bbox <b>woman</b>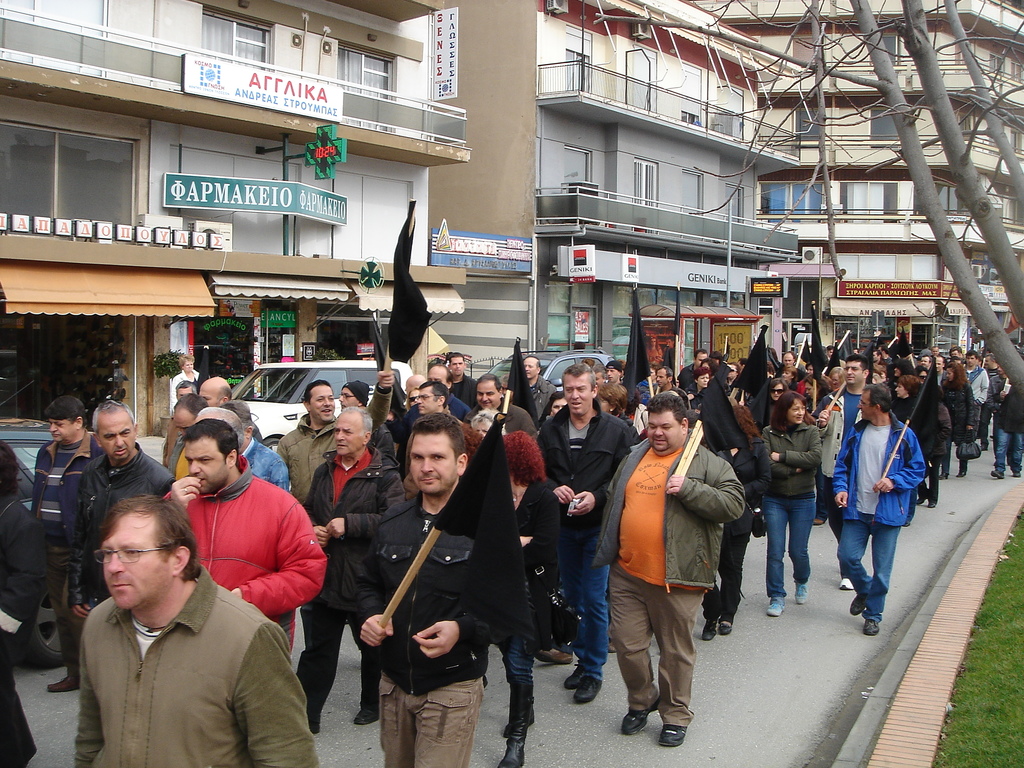
crop(828, 366, 844, 388)
